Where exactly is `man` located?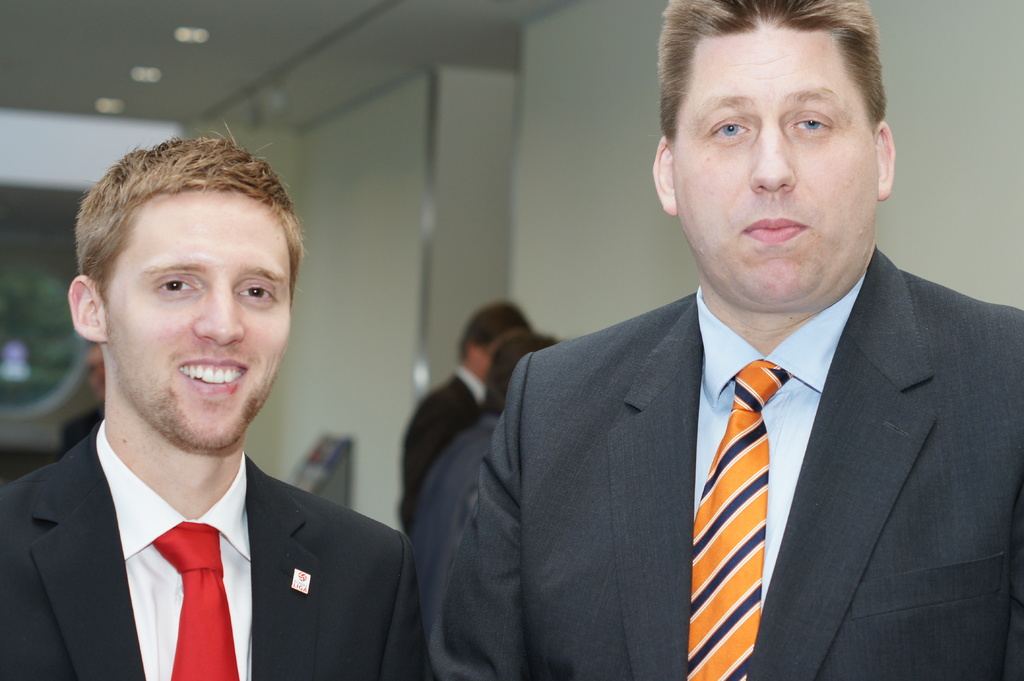
Its bounding box is <region>415, 0, 1023, 680</region>.
